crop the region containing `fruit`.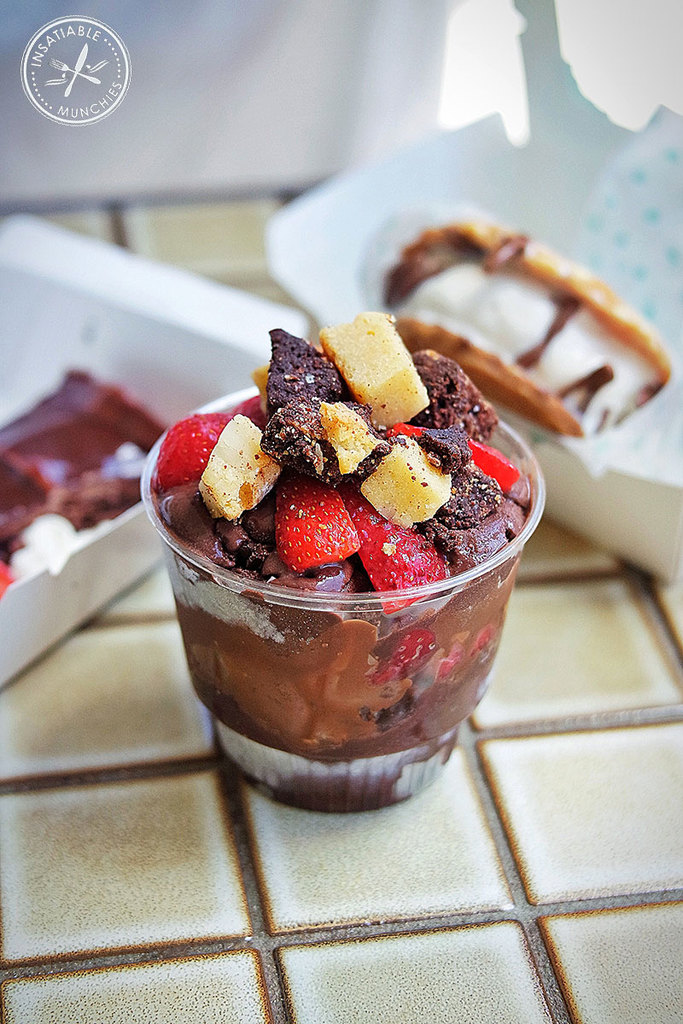
Crop region: select_region(271, 479, 355, 578).
